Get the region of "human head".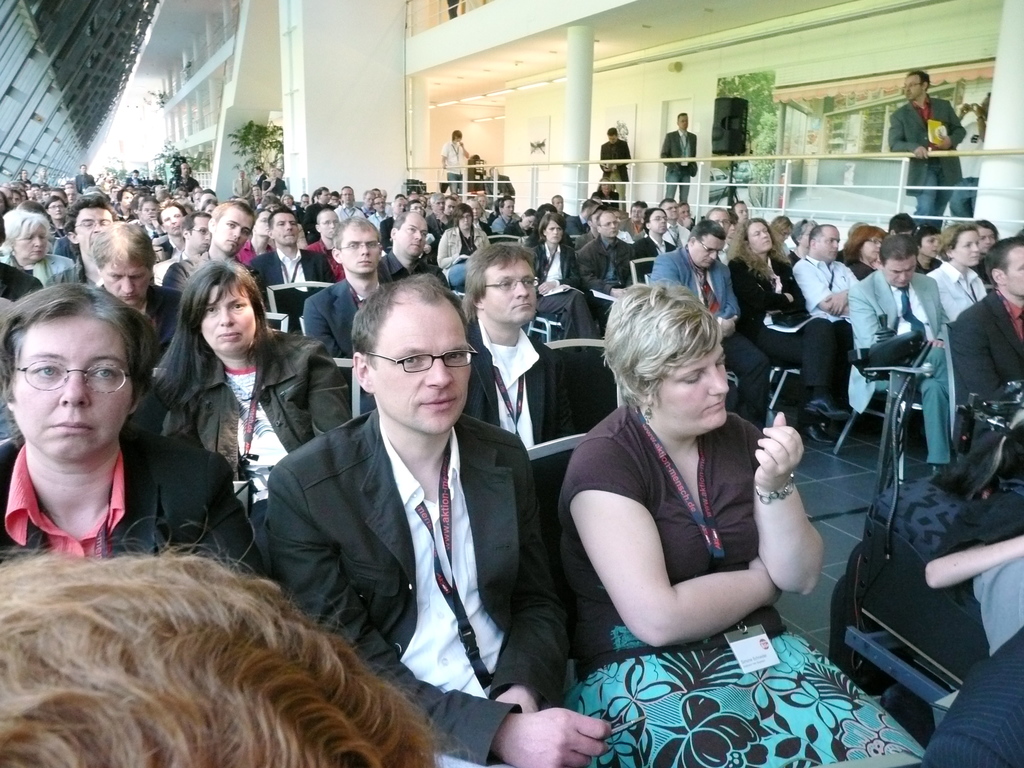
93/222/160/305.
